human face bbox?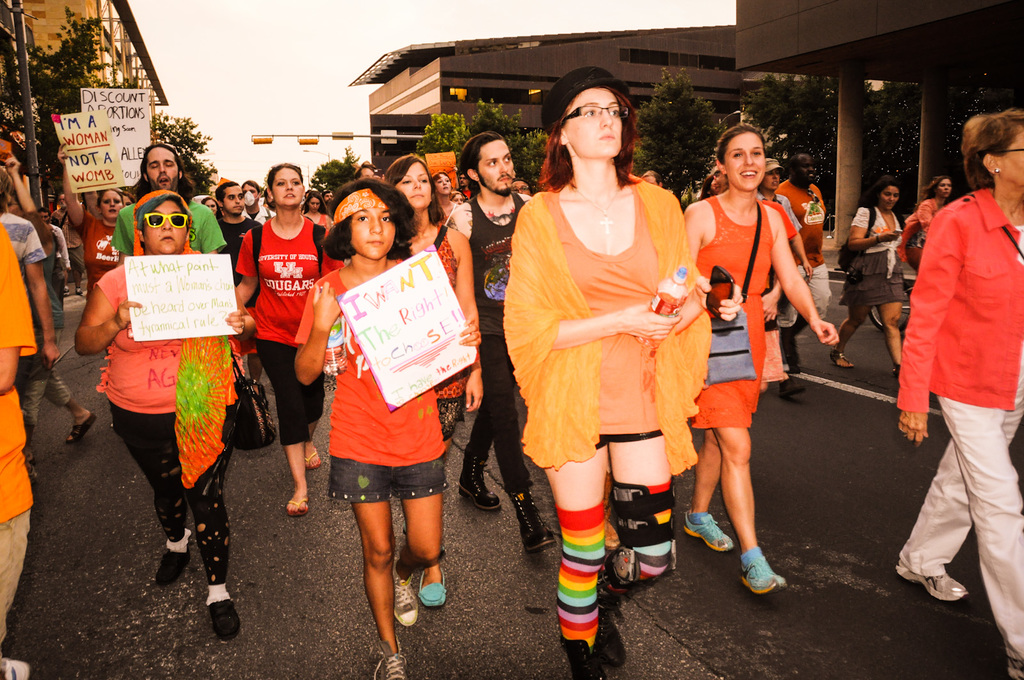
l=269, t=164, r=304, b=205
